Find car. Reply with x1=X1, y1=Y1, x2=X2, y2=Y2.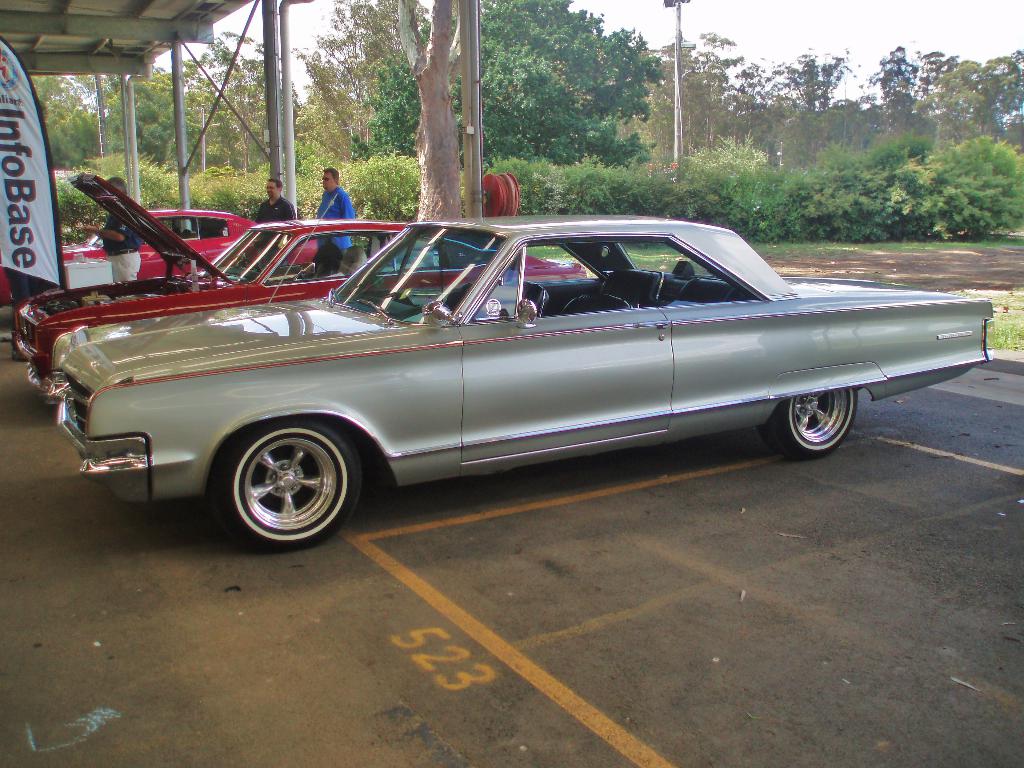
x1=45, y1=193, x2=993, y2=554.
